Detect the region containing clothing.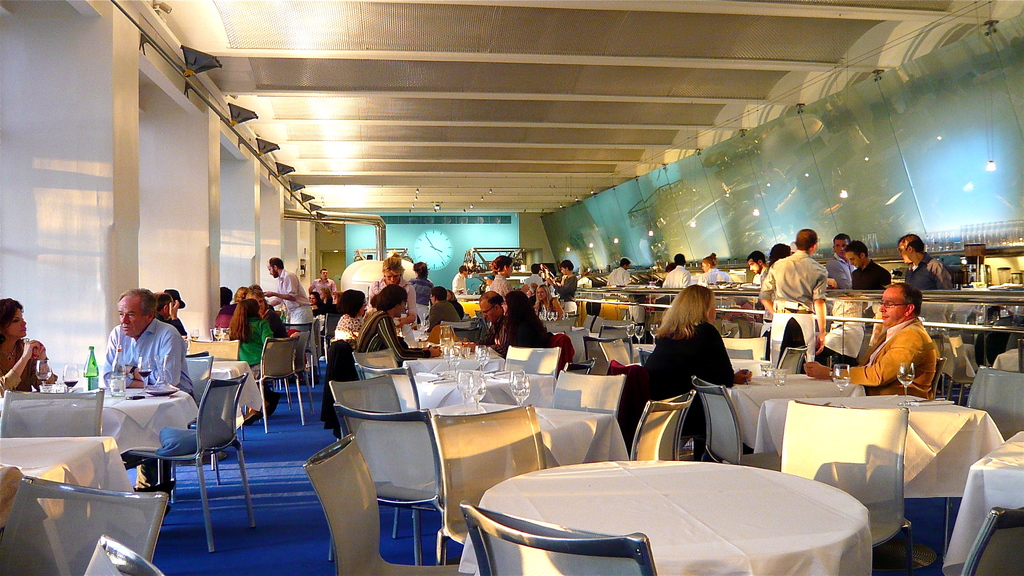
{"left": 661, "top": 265, "right": 695, "bottom": 289}.
